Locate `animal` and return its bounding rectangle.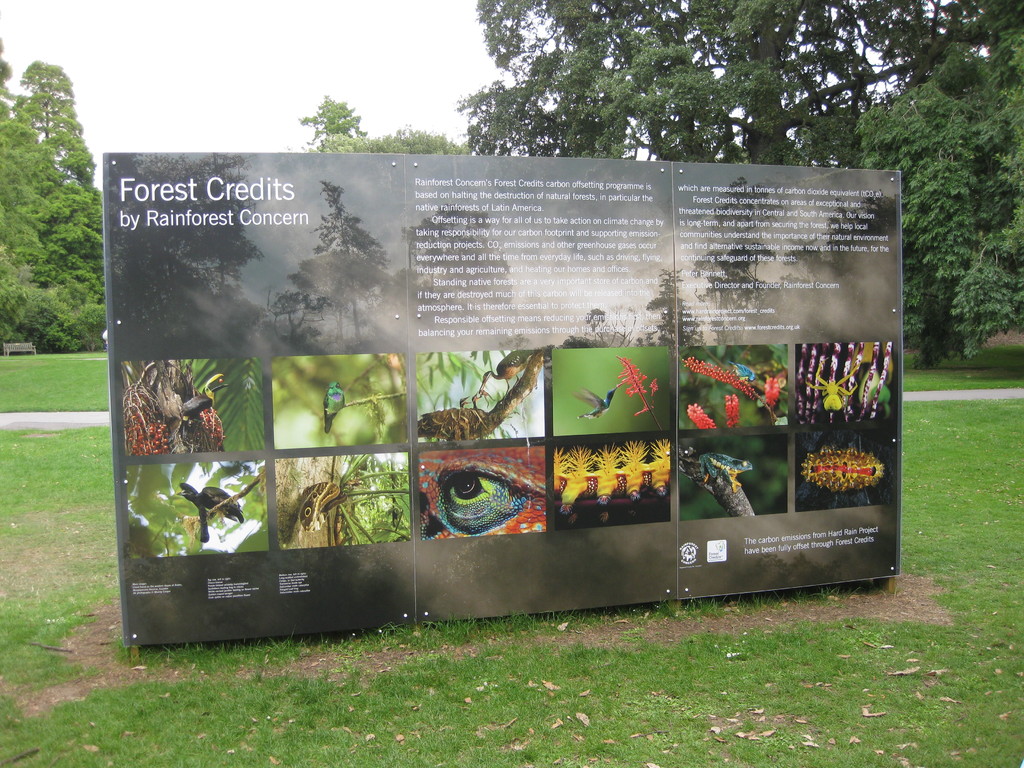
(left=173, top=478, right=244, bottom=540).
